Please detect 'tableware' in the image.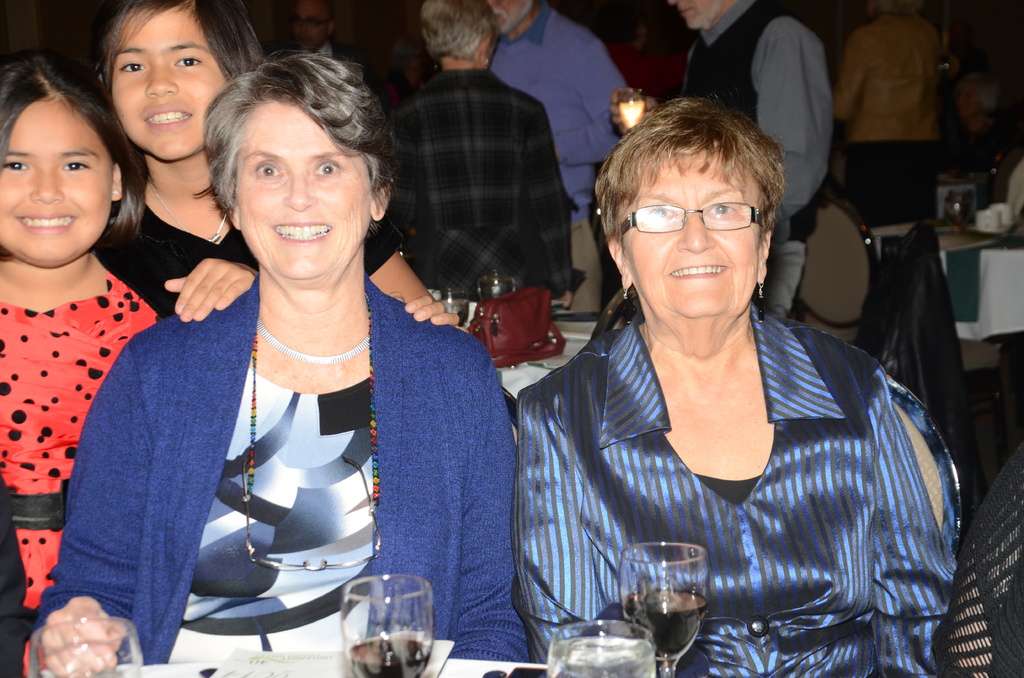
BBox(429, 284, 468, 325).
